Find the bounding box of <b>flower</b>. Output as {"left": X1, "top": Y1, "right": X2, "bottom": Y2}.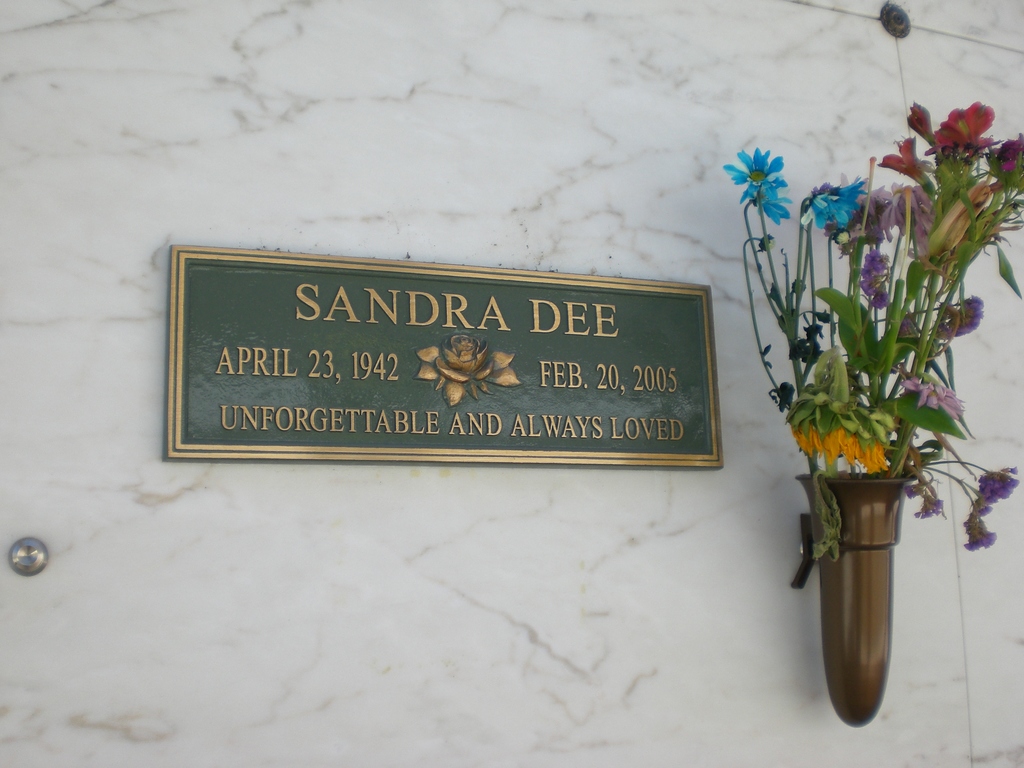
{"left": 797, "top": 175, "right": 867, "bottom": 234}.
